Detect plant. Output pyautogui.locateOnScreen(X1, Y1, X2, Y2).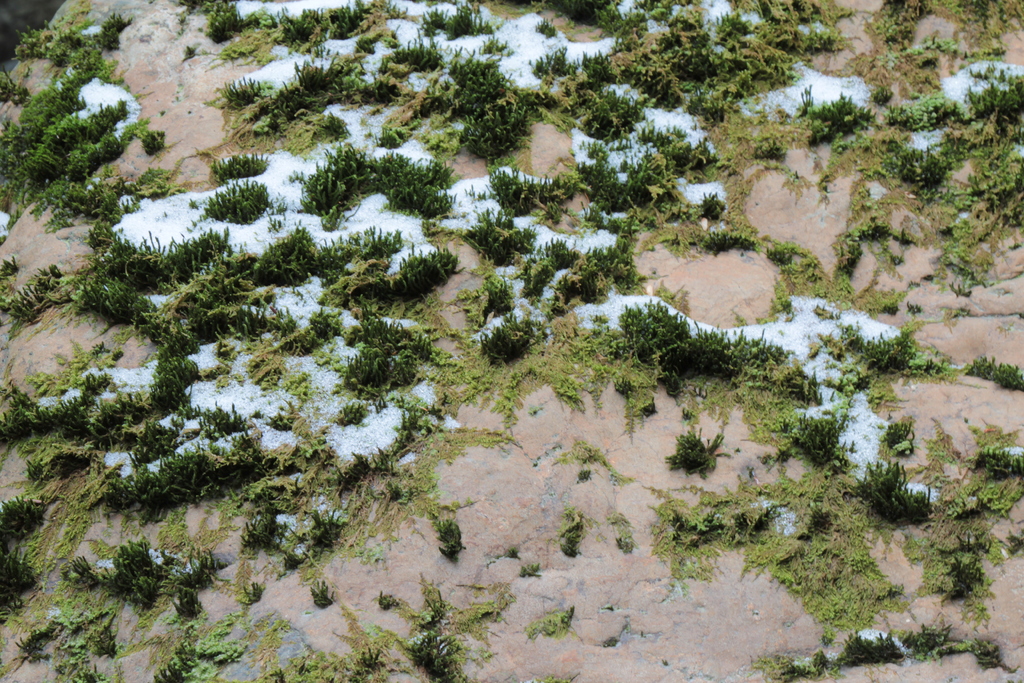
pyautogui.locateOnScreen(504, 548, 524, 561).
